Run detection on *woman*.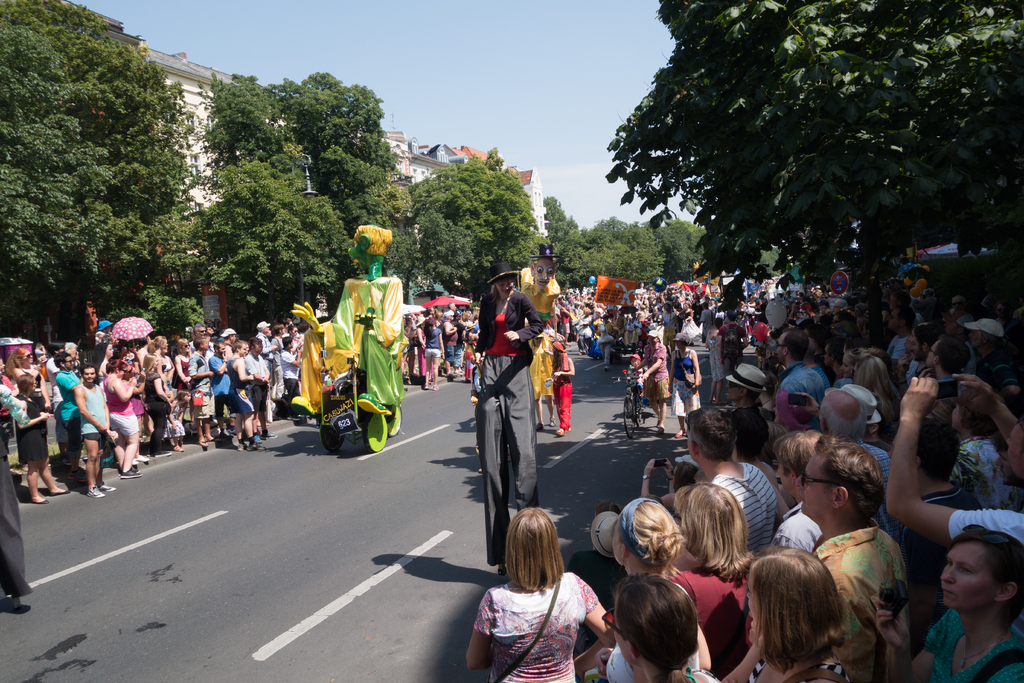
Result: x1=677, y1=299, x2=700, y2=343.
